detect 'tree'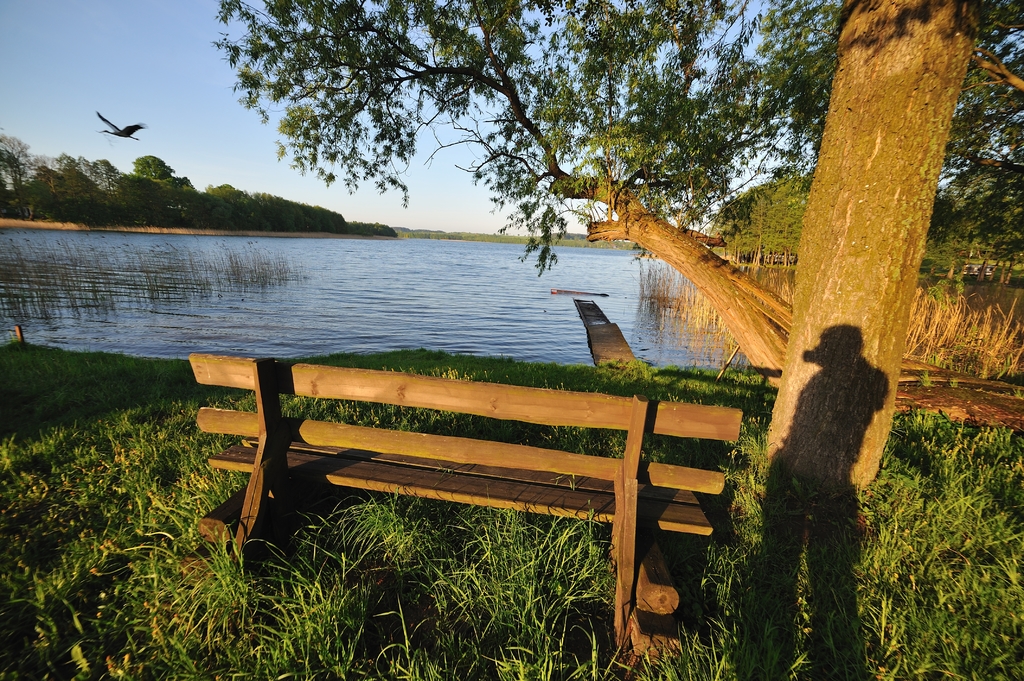
[204,0,1023,502]
